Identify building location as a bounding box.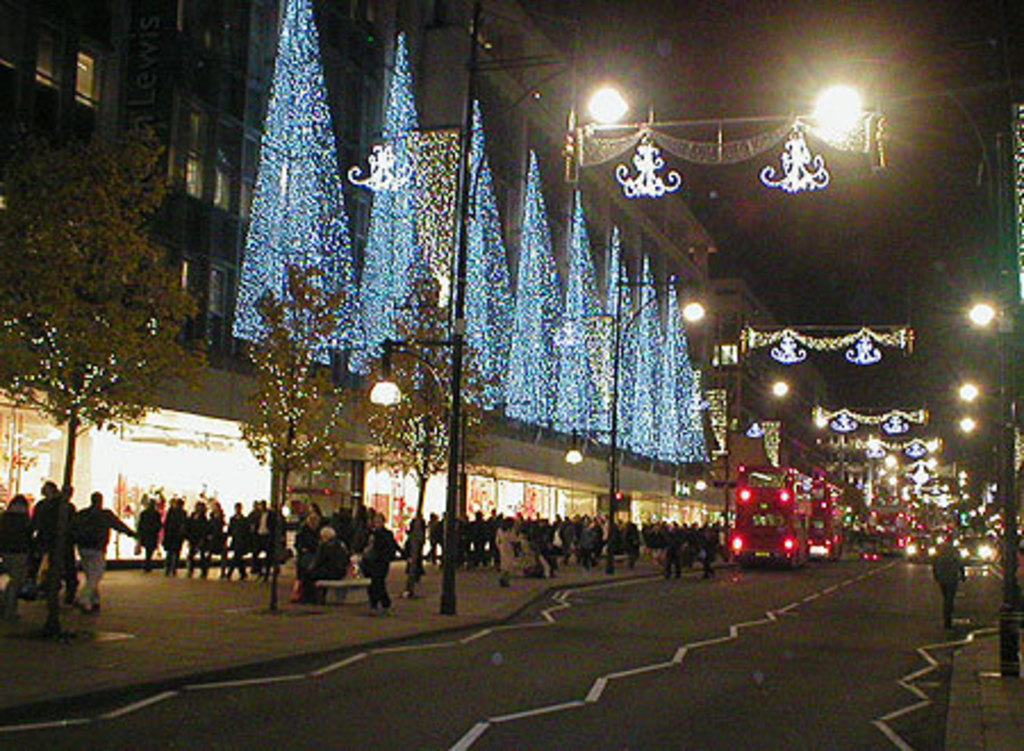
bbox=(2, 0, 726, 562).
